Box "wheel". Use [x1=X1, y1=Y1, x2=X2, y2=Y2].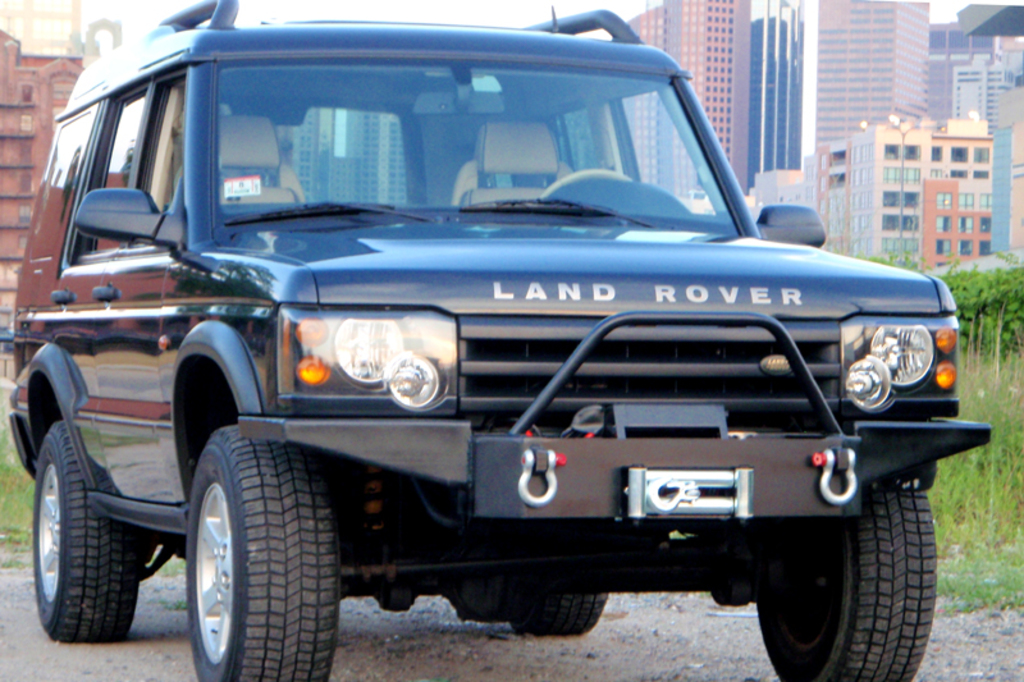
[x1=28, y1=417, x2=141, y2=638].
